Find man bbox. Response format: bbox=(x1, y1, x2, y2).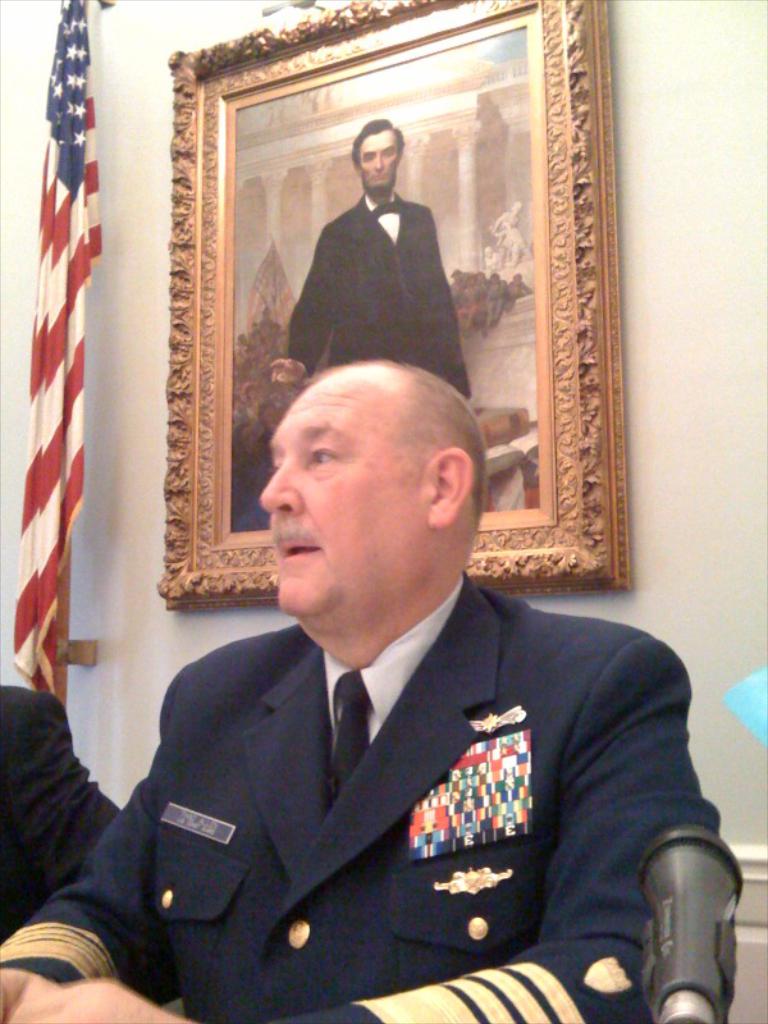
bbox=(0, 678, 115, 938).
